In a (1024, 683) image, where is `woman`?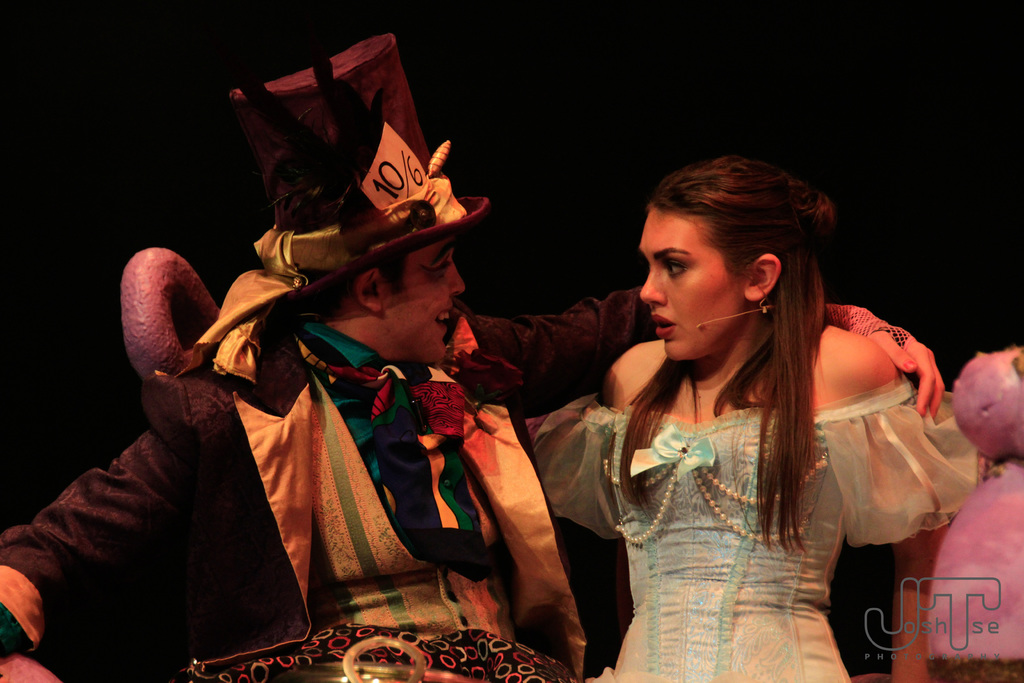
554:156:927:671.
